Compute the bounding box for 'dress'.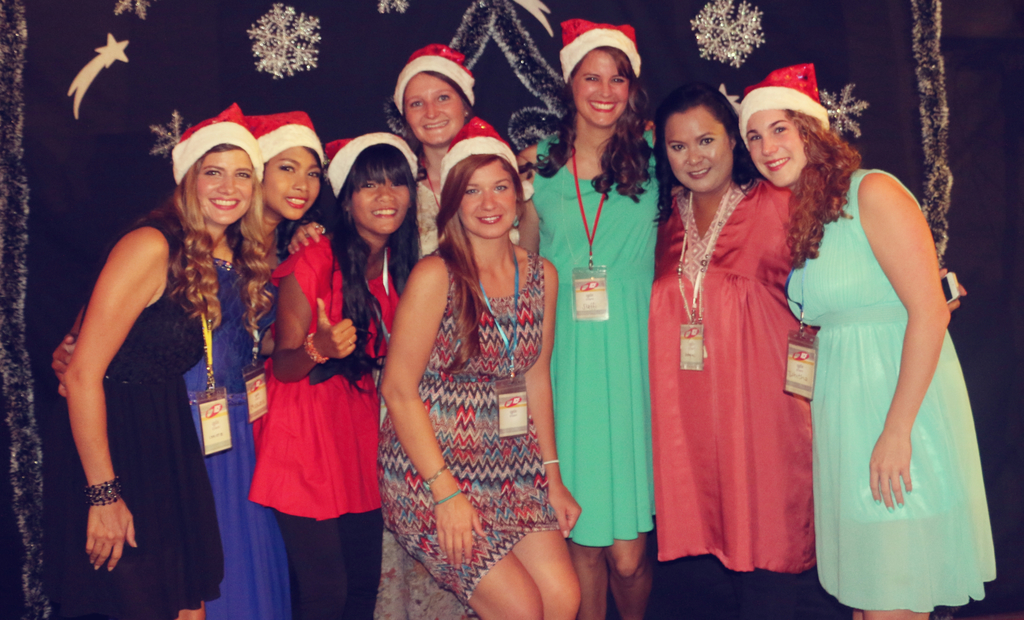
785:168:996:612.
